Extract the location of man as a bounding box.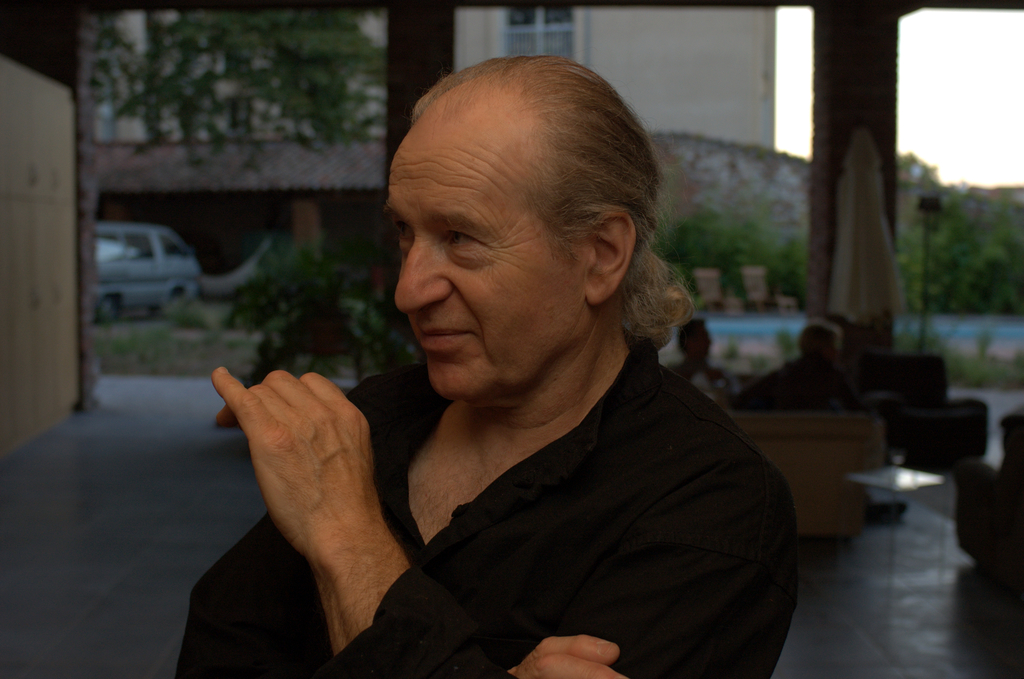
l=753, t=321, r=873, b=414.
